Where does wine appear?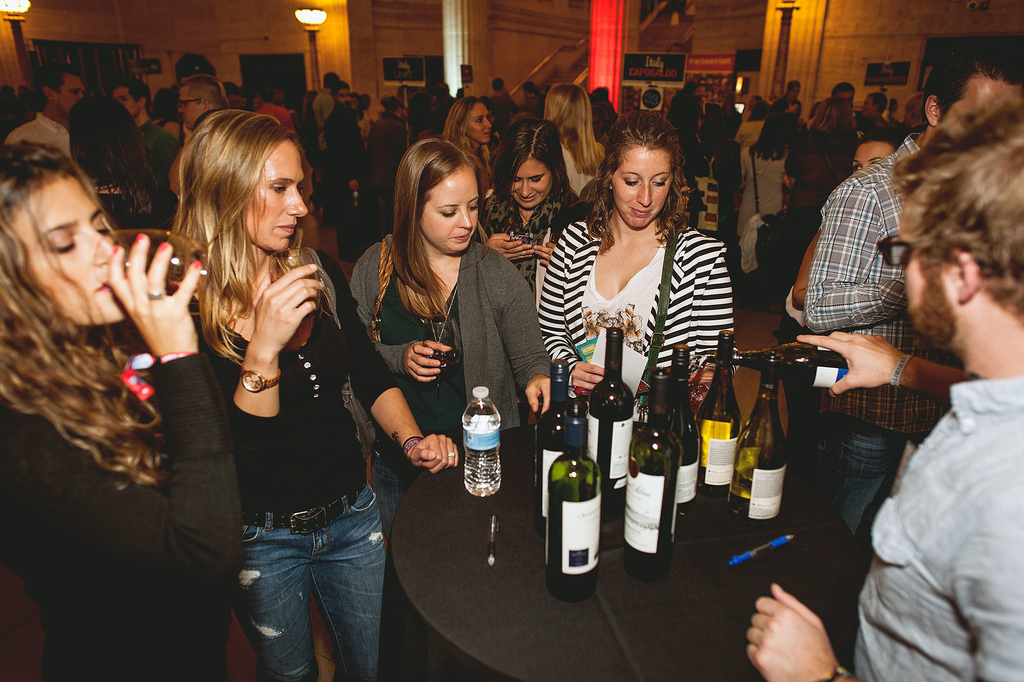
Appears at [x1=716, y1=355, x2=791, y2=522].
